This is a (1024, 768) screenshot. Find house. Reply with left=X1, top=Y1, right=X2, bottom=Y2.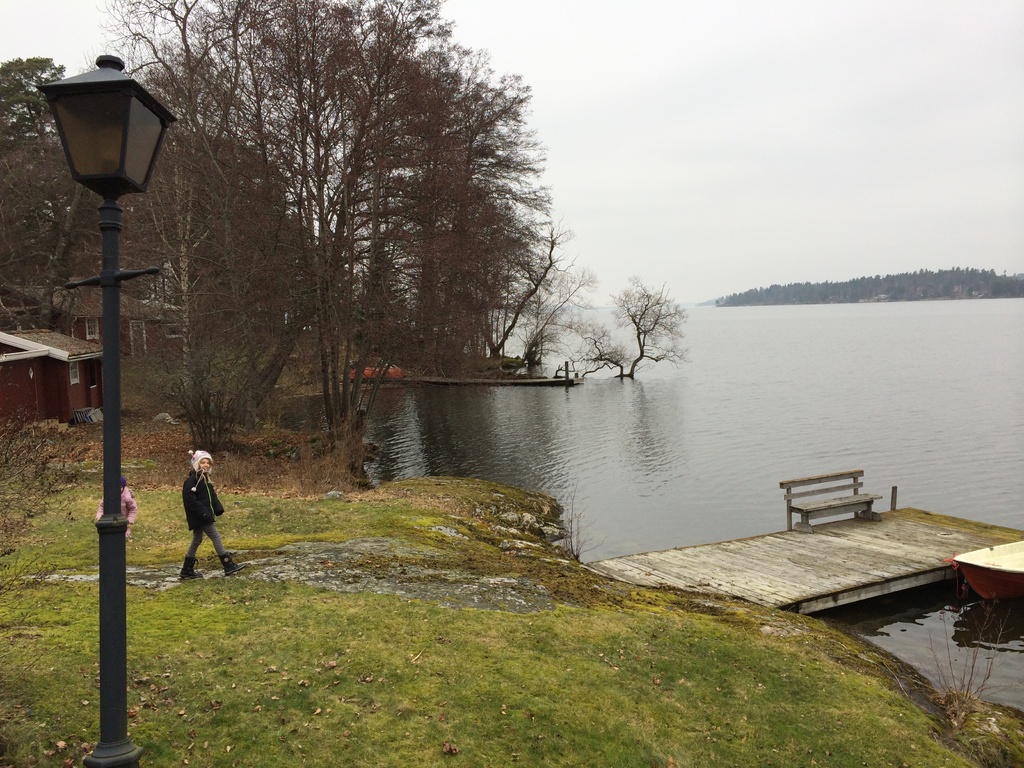
left=0, top=326, right=109, bottom=443.
